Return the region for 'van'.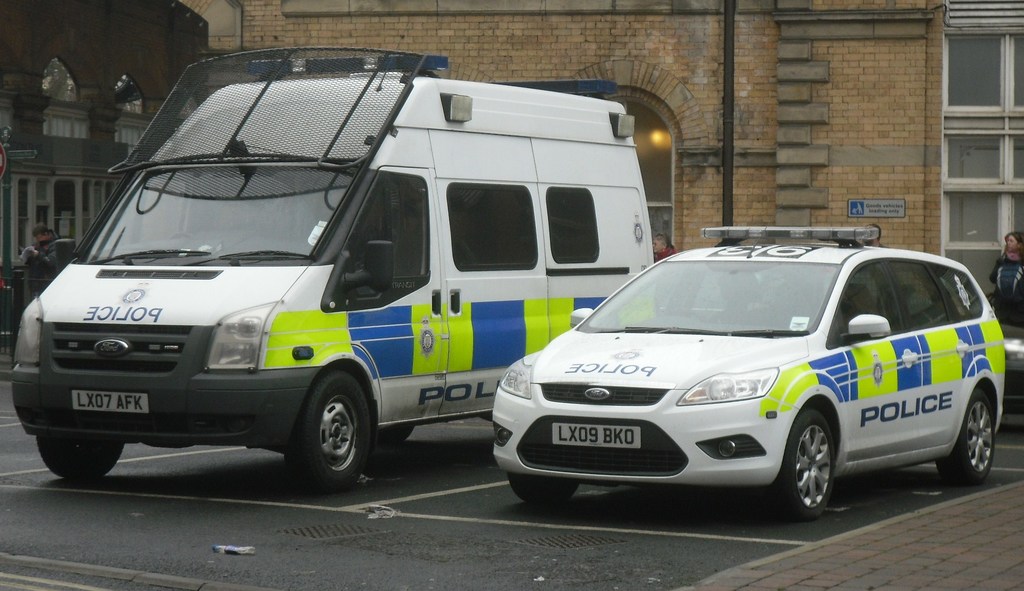
left=7, top=45, right=659, bottom=496.
